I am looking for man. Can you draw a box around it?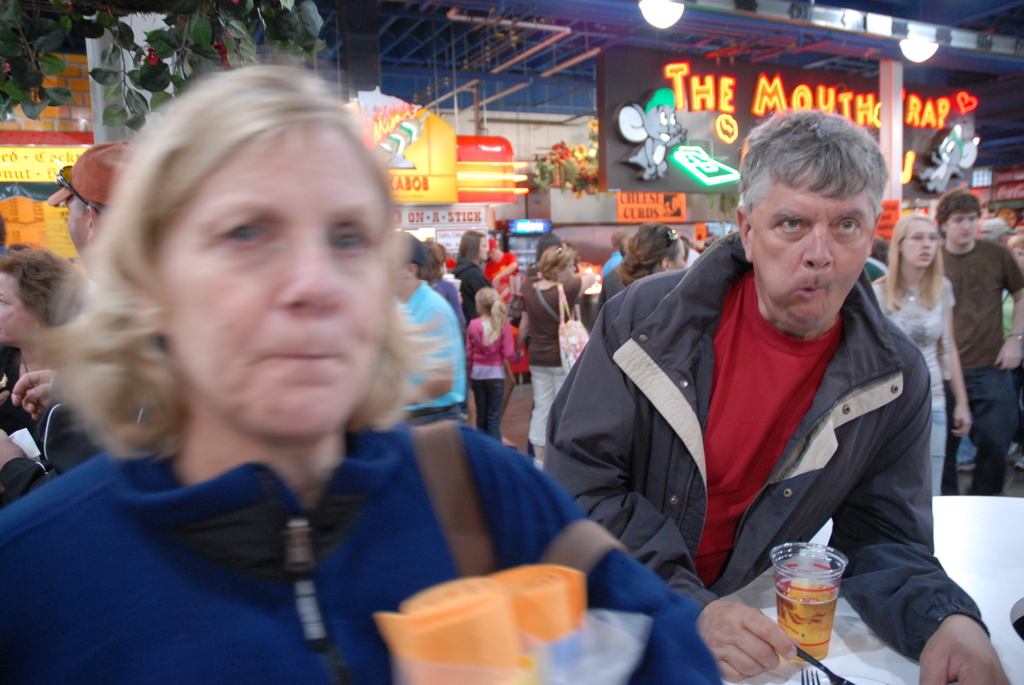
Sure, the bounding box is bbox=(931, 186, 1023, 502).
